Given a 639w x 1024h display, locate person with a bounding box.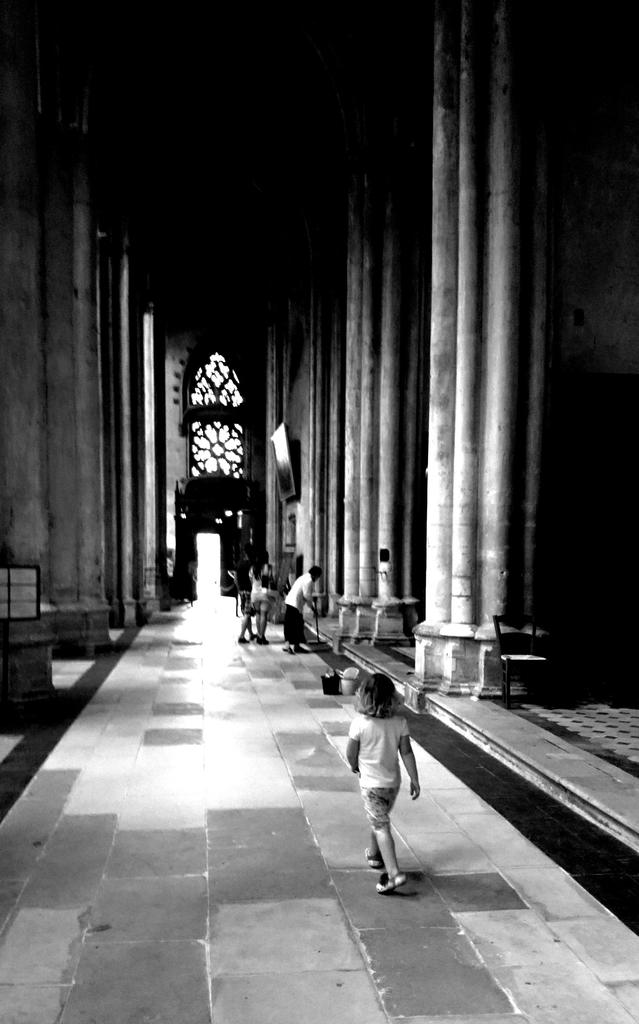
Located: box=[280, 562, 328, 652].
